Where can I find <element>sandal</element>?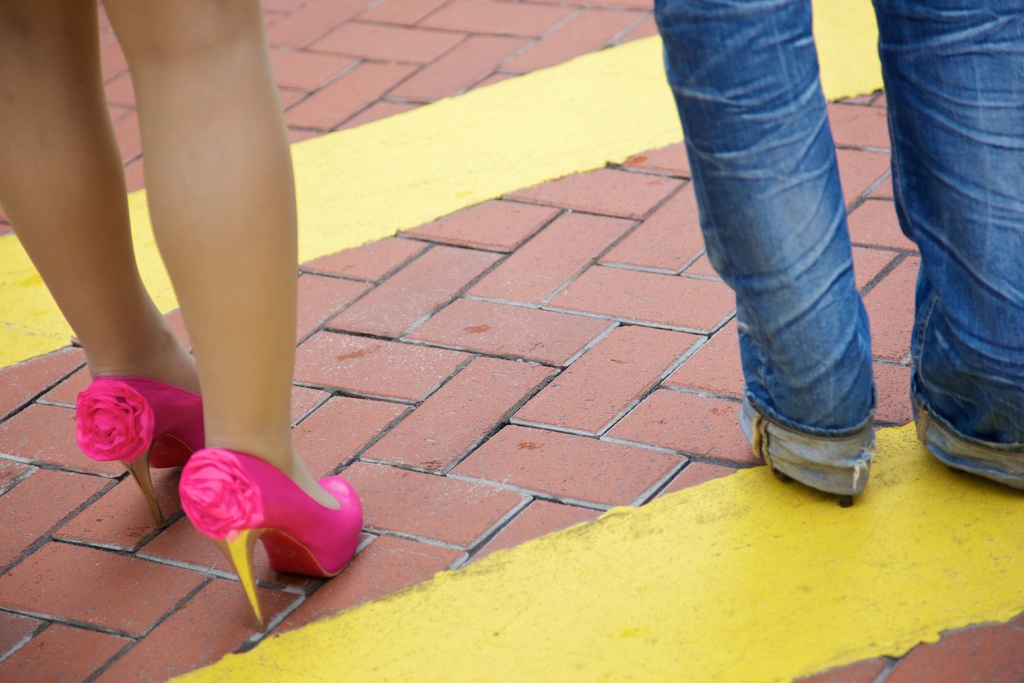
You can find it at bbox=(76, 375, 203, 529).
